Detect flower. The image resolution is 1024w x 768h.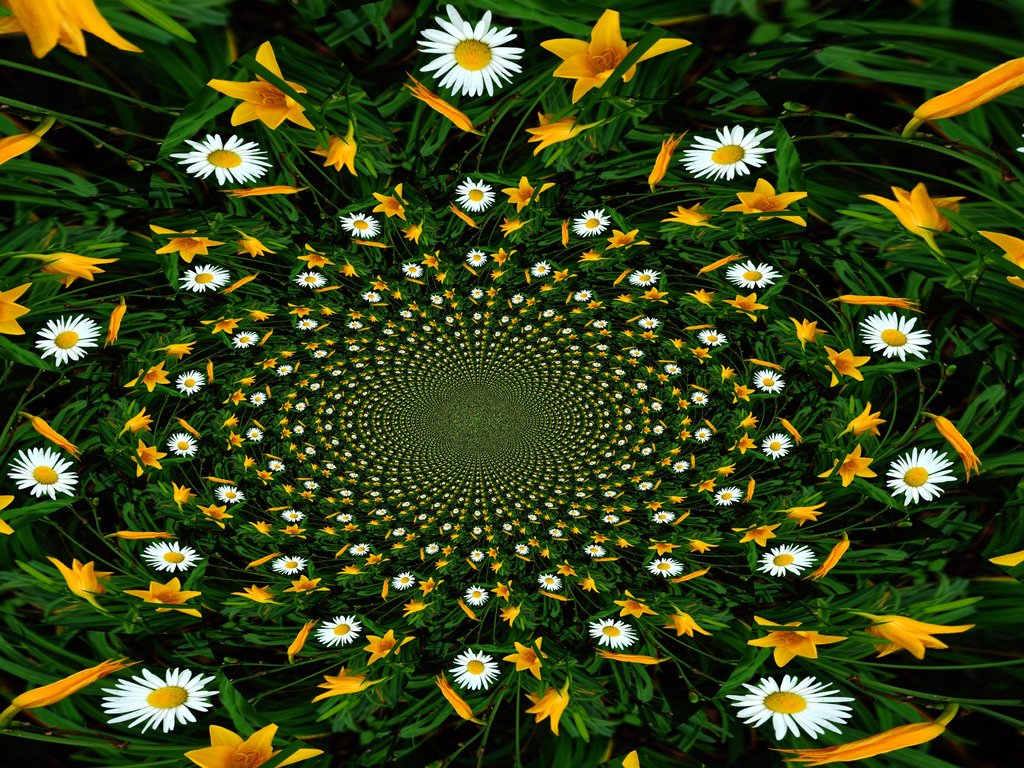
locate(295, 403, 306, 413).
